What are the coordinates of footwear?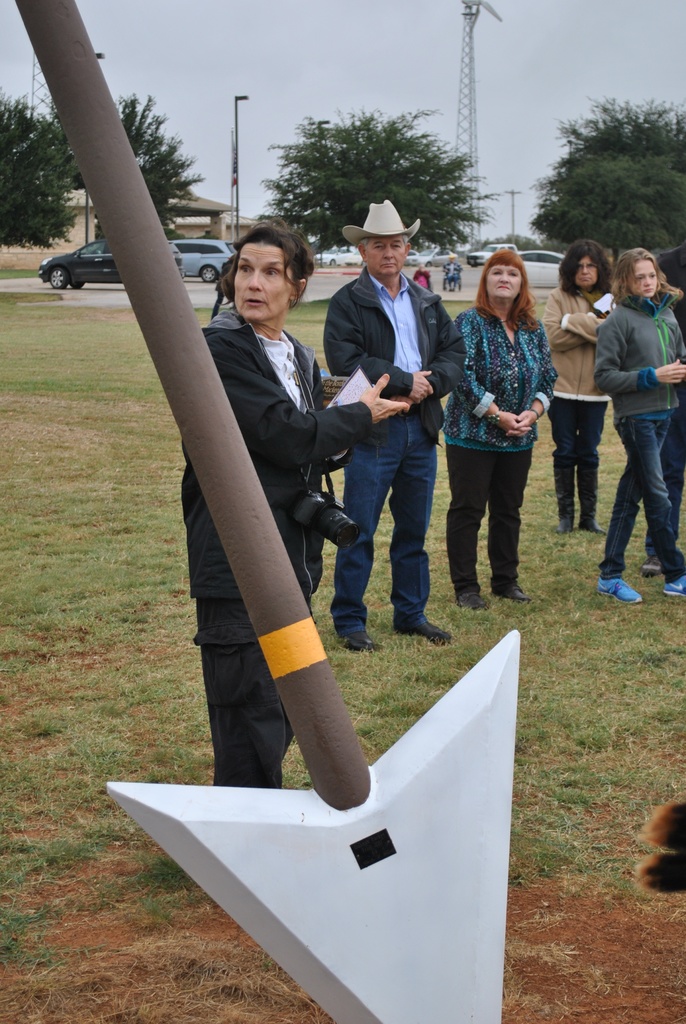
340/631/382/655.
